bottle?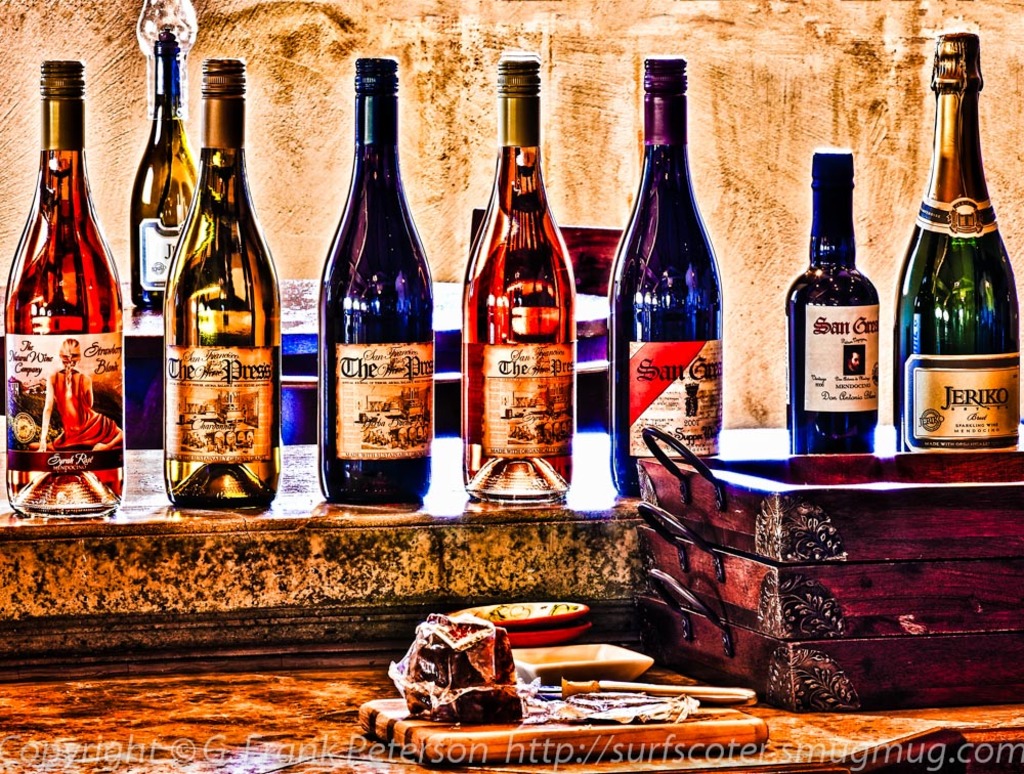
[778,144,879,451]
